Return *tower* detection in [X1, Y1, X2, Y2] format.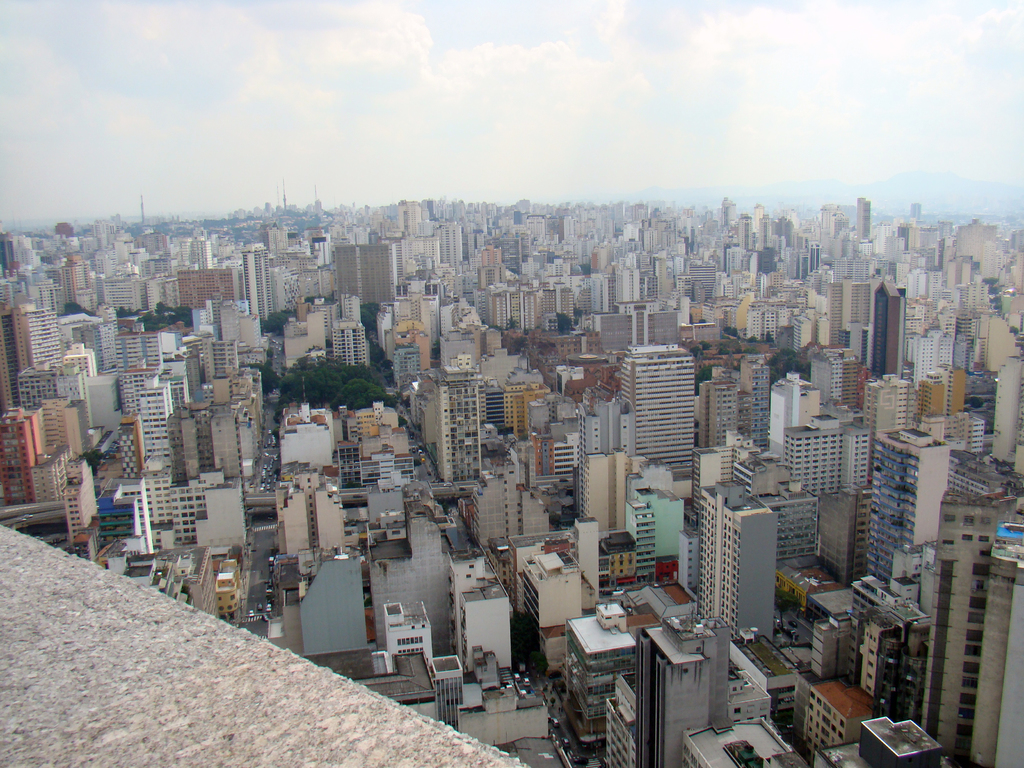
[0, 211, 257, 541].
